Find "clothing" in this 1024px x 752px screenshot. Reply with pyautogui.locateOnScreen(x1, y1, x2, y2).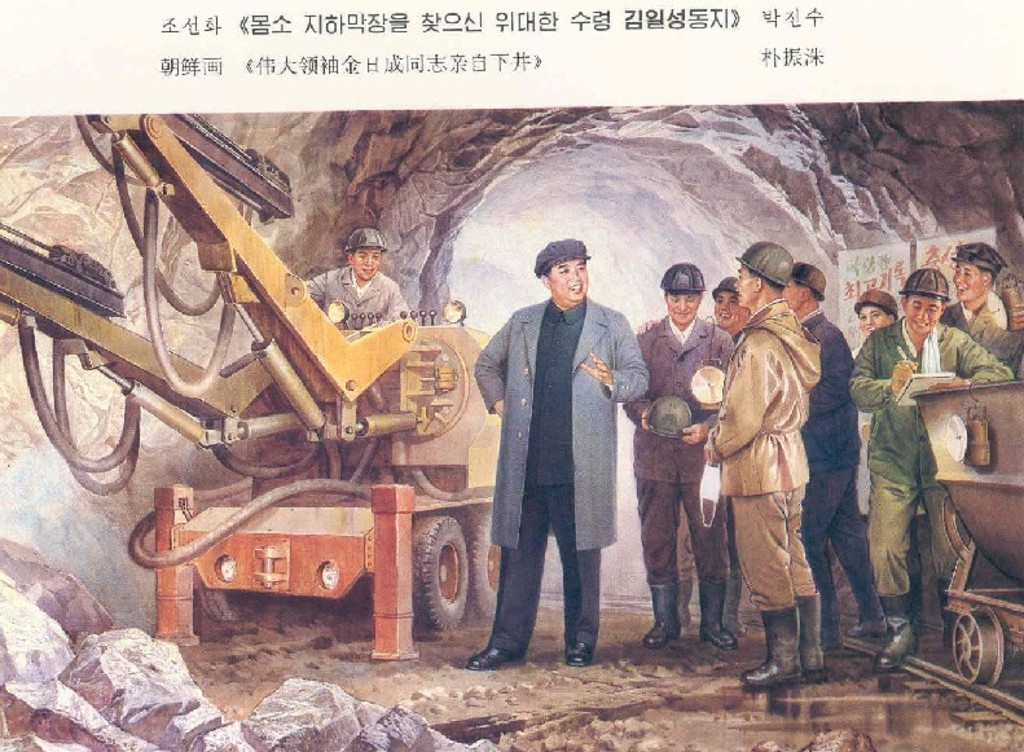
pyautogui.locateOnScreen(677, 494, 756, 610).
